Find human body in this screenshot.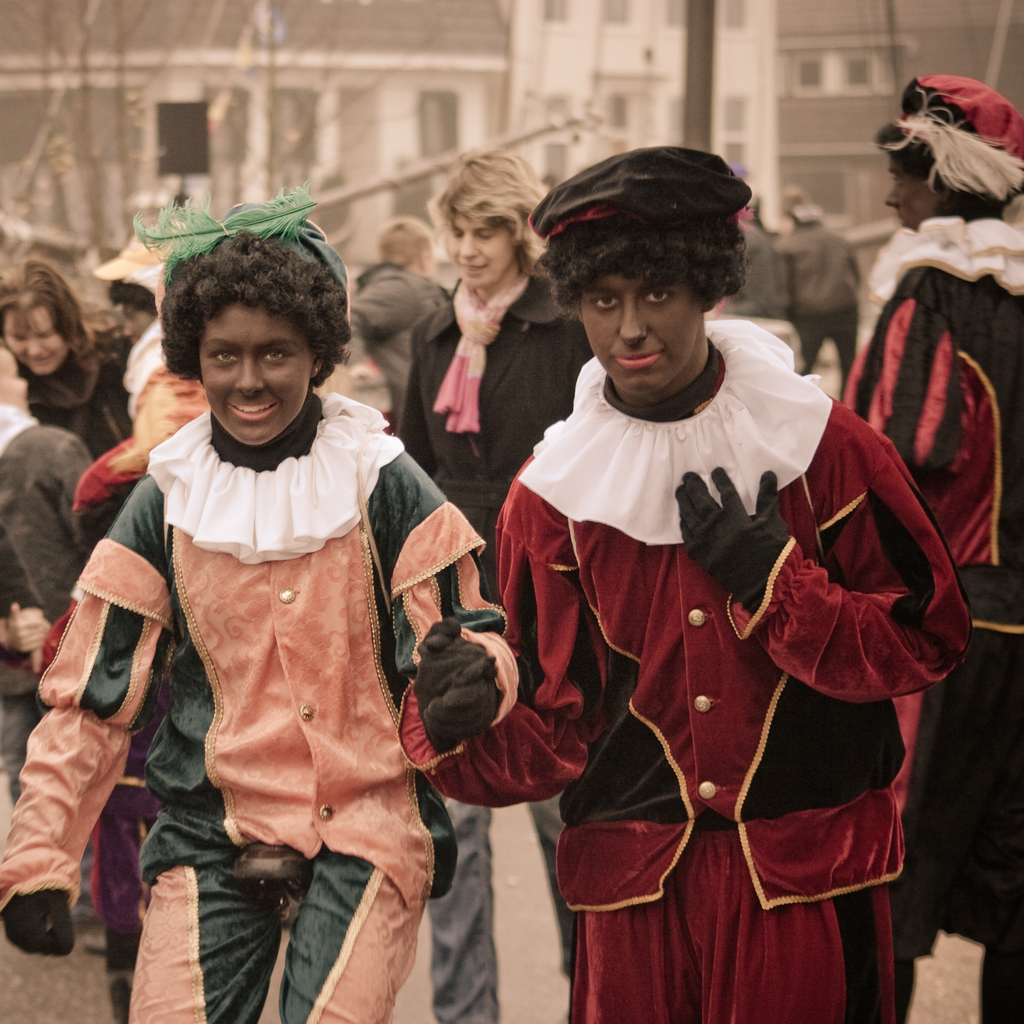
The bounding box for human body is BBox(839, 206, 1023, 1018).
